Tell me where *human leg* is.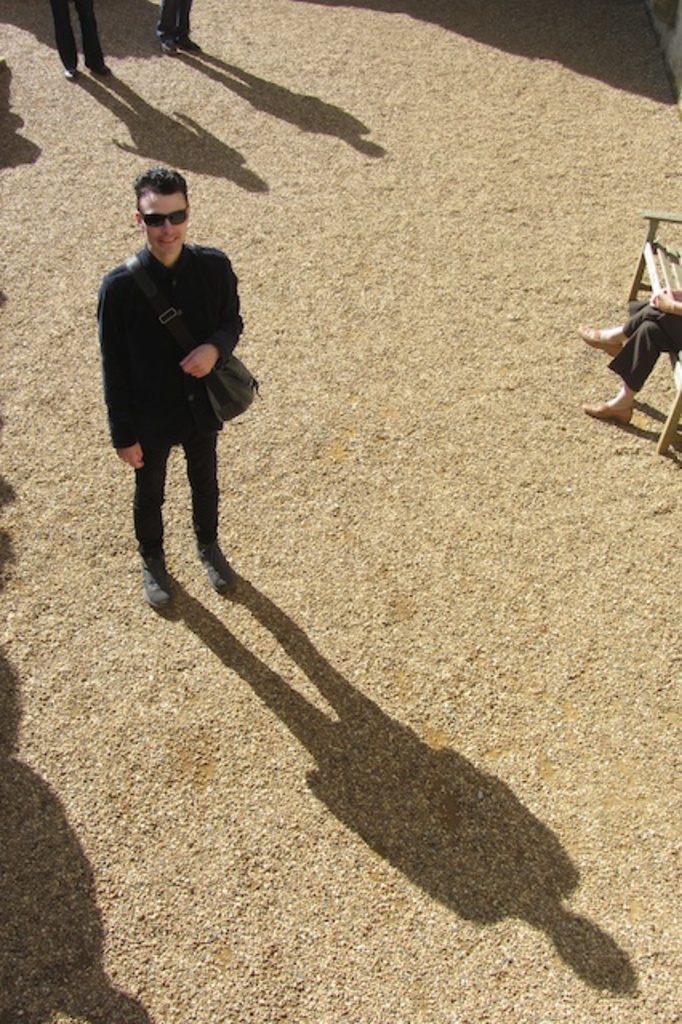
*human leg* is at [581,330,672,419].
